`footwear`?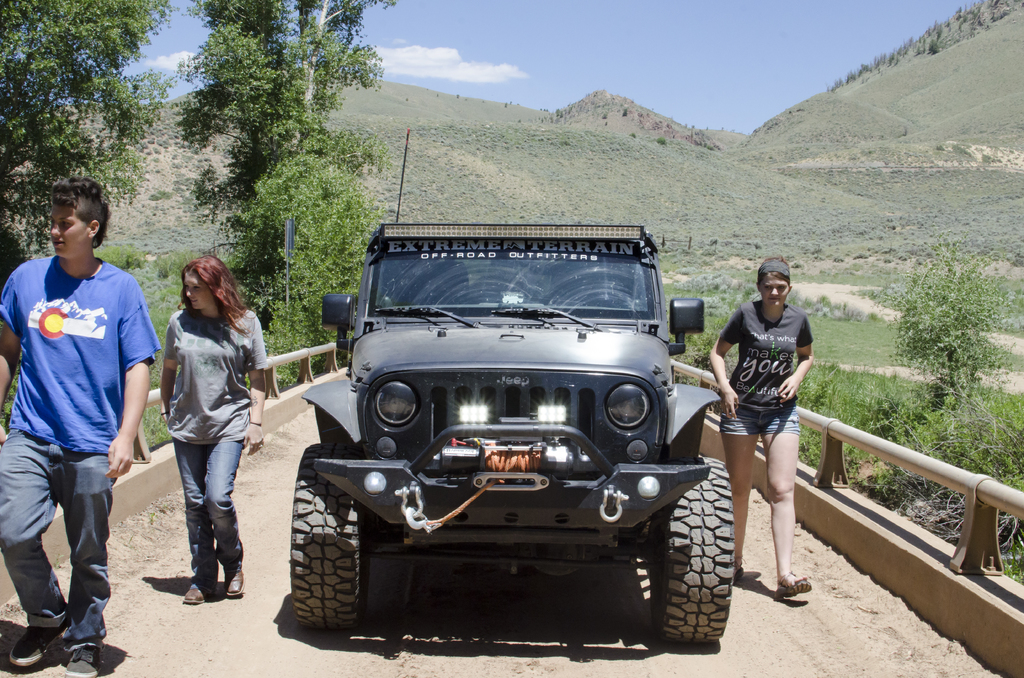
BBox(6, 620, 72, 667)
